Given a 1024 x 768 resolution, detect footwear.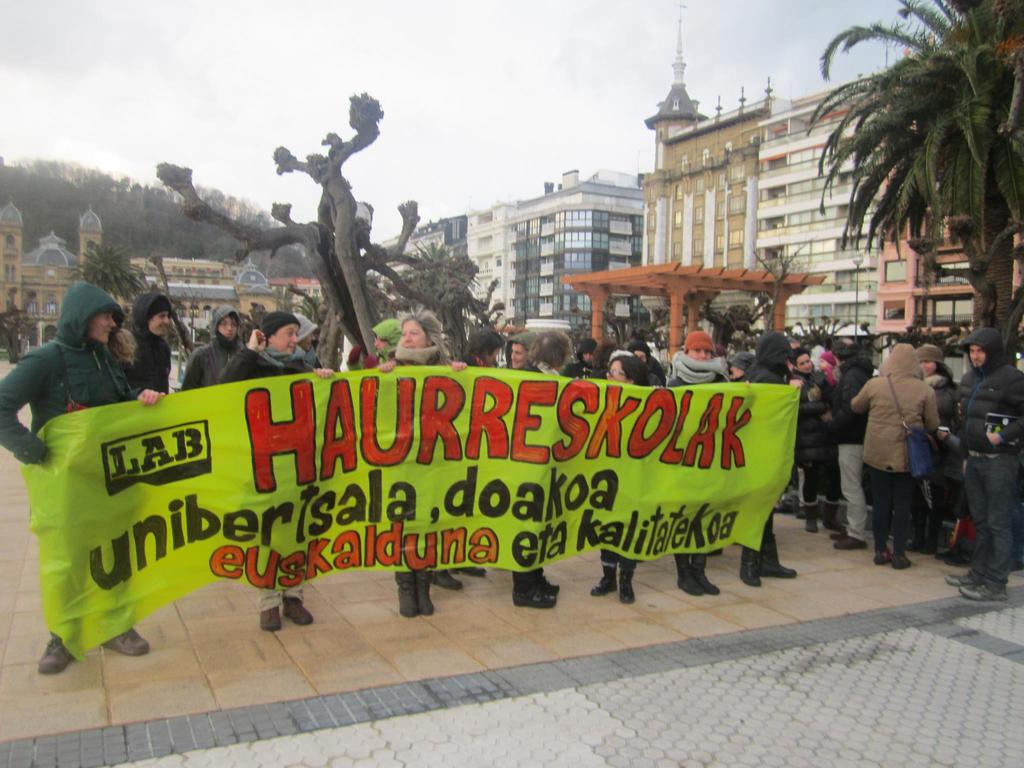
(803, 502, 819, 535).
